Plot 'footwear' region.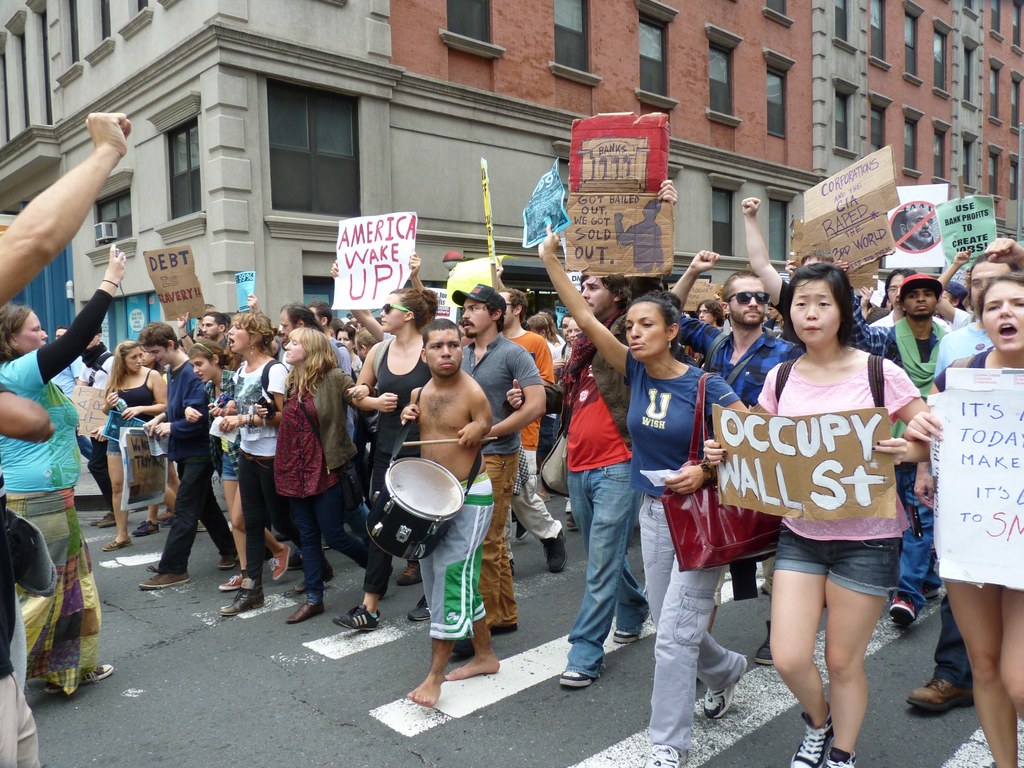
Plotted at pyautogui.locateOnScreen(537, 524, 566, 573).
